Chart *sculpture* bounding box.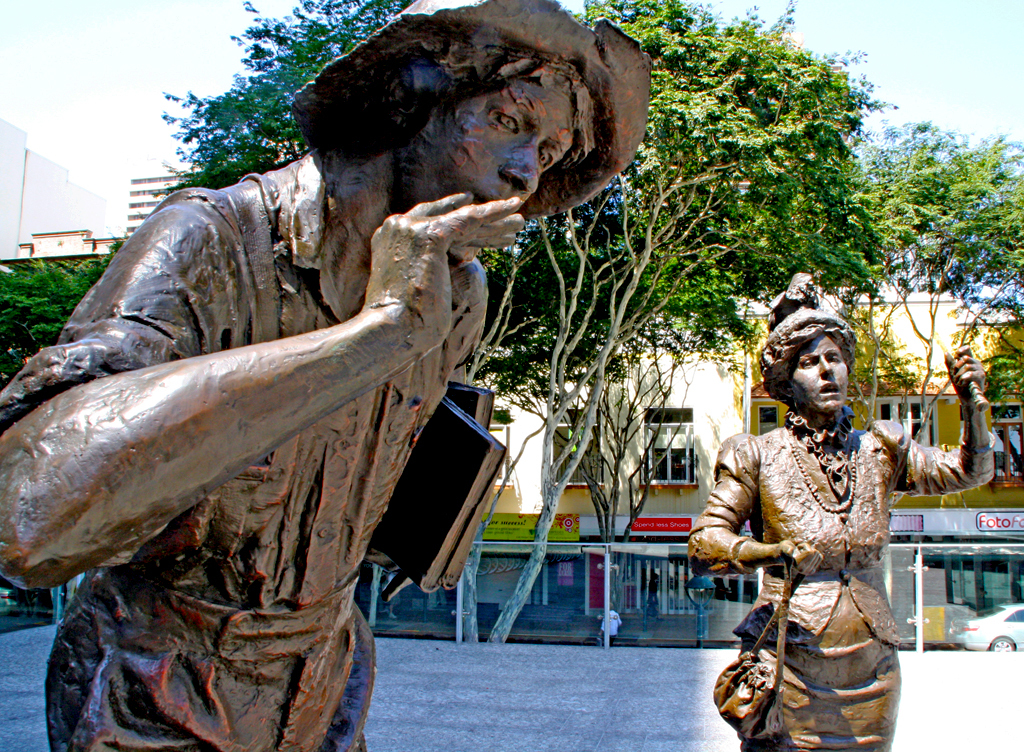
Charted: [left=659, top=270, right=1015, bottom=751].
